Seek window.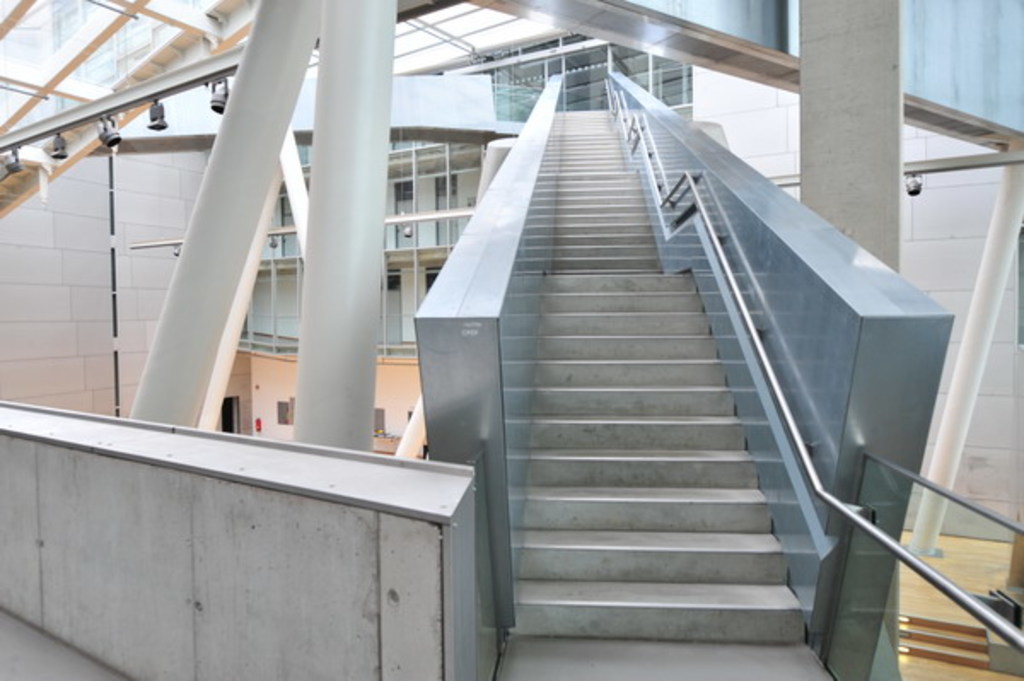
x1=393 y1=179 x2=420 y2=218.
